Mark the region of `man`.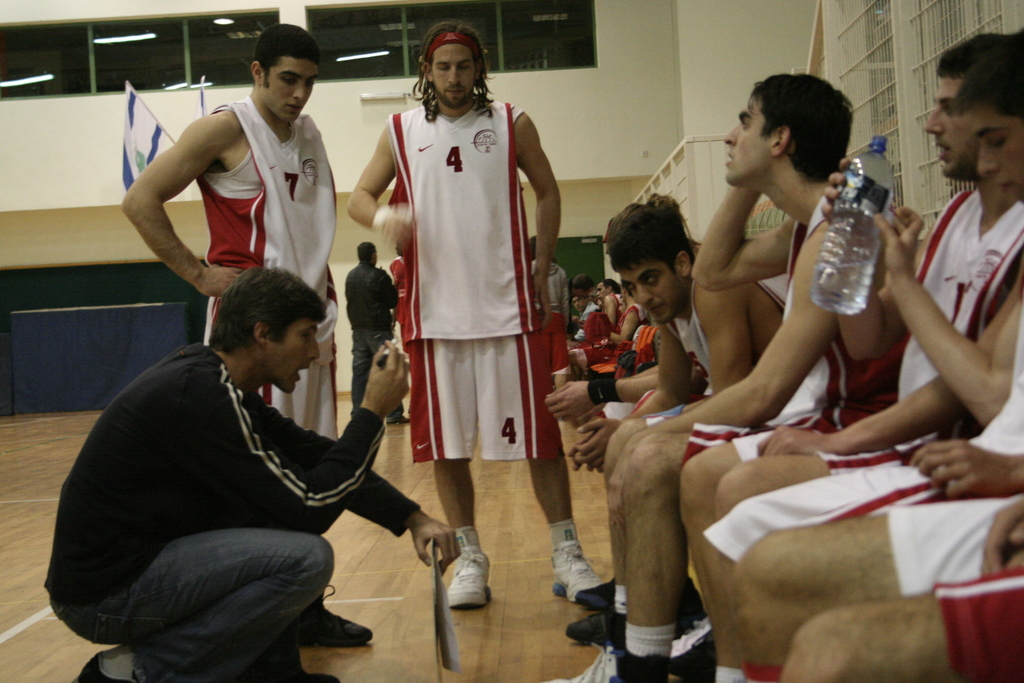
Region: left=548, top=74, right=895, bottom=682.
